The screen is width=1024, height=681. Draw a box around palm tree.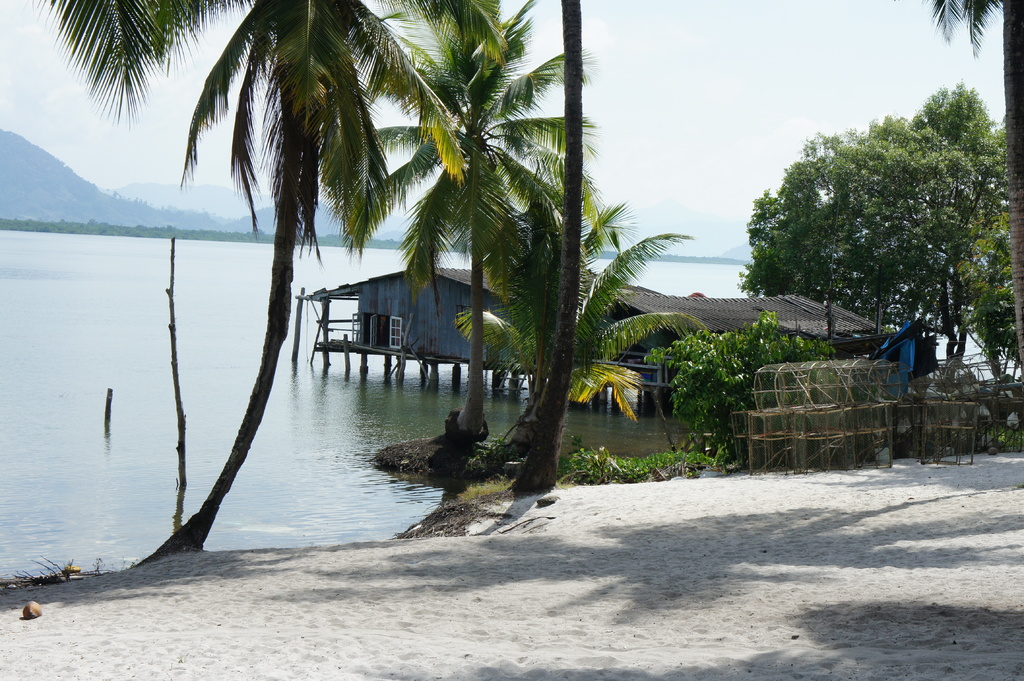
region(358, 14, 558, 431).
